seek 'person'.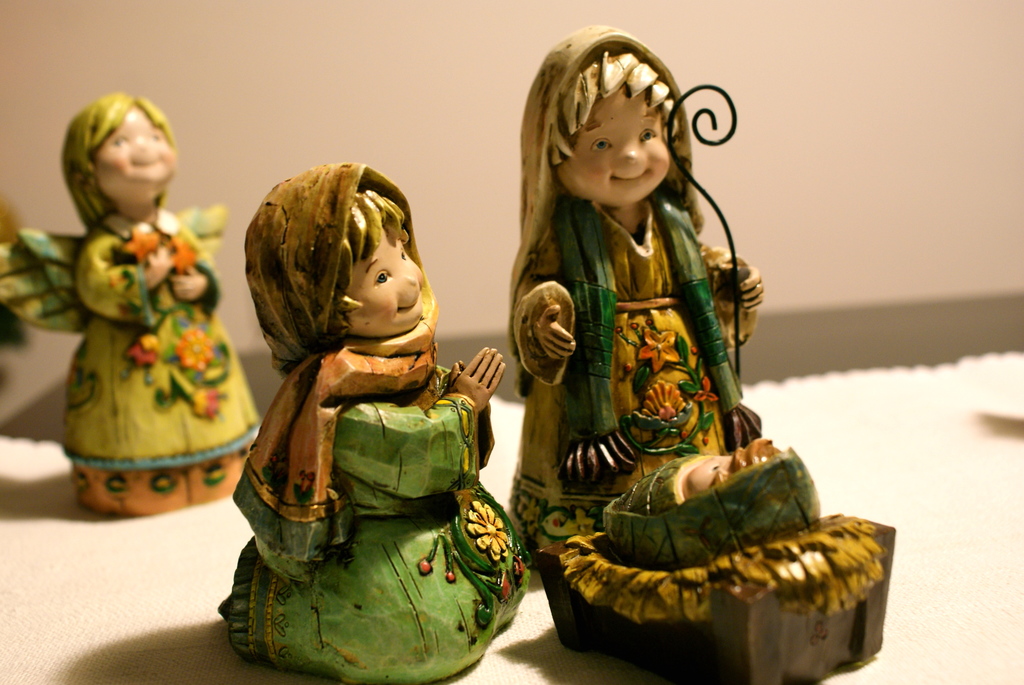
box=[0, 85, 266, 515].
